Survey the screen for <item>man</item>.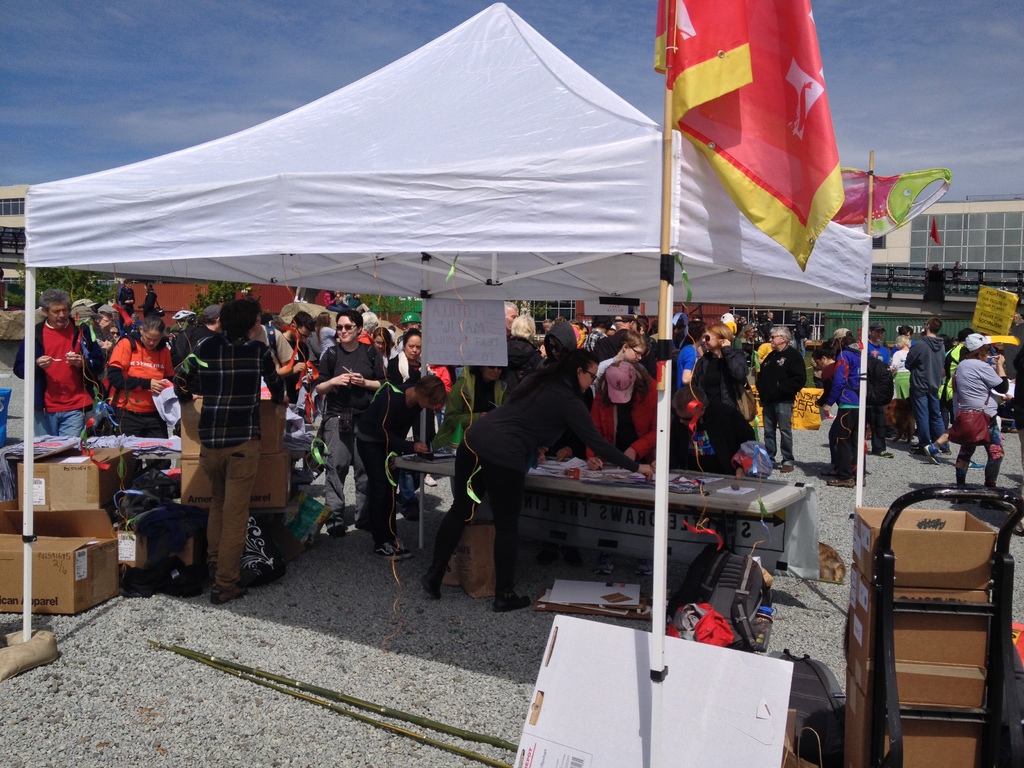
Survey found: <box>248,299,287,387</box>.
